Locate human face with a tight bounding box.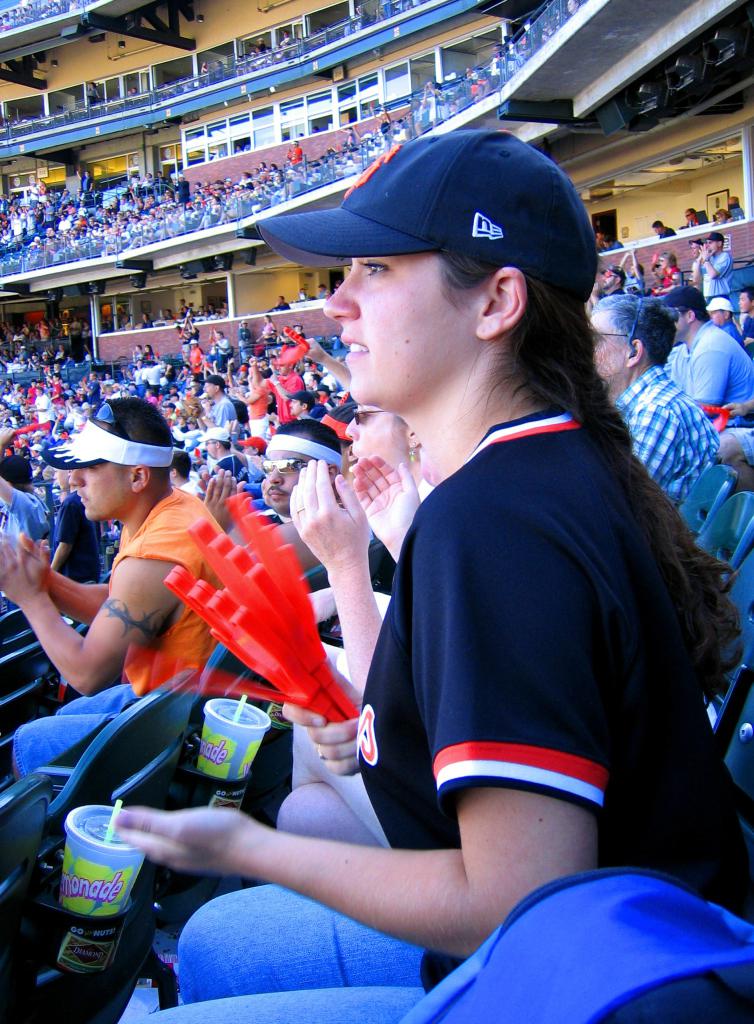
(left=675, top=307, right=687, bottom=326).
